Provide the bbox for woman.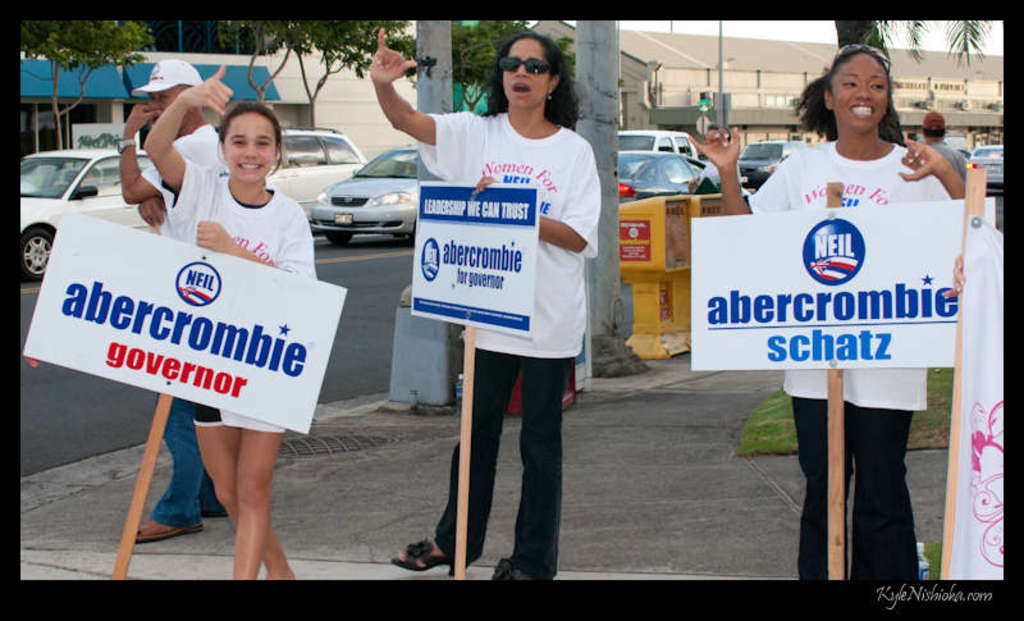
locate(731, 70, 968, 516).
